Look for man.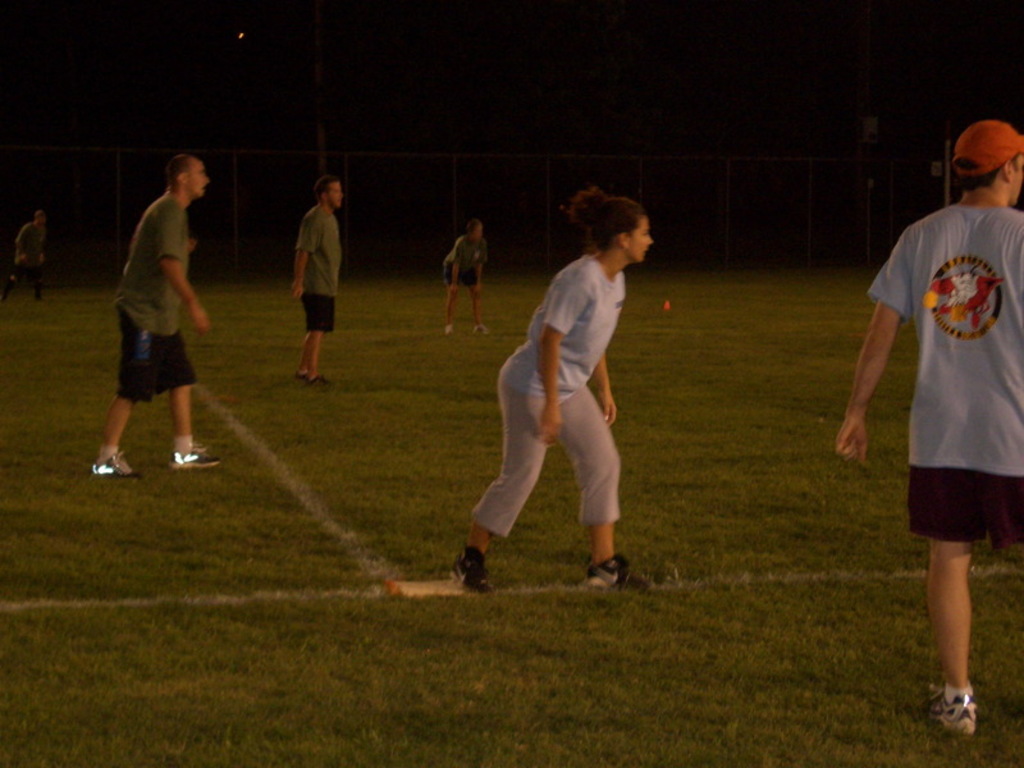
Found: left=90, top=156, right=215, bottom=479.
